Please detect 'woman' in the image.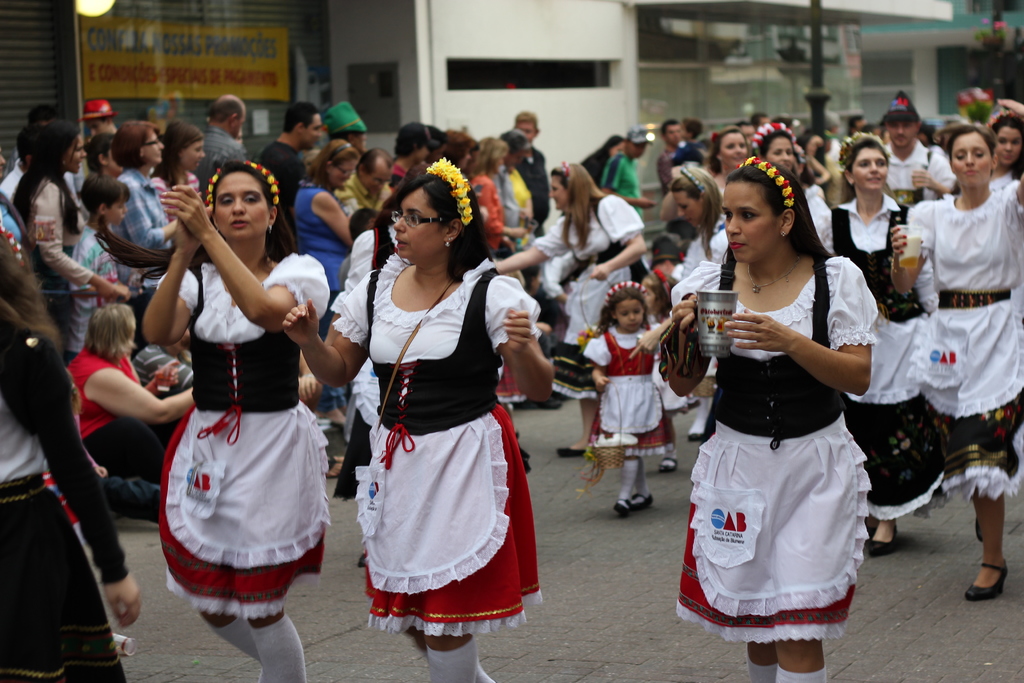
rect(101, 121, 198, 268).
